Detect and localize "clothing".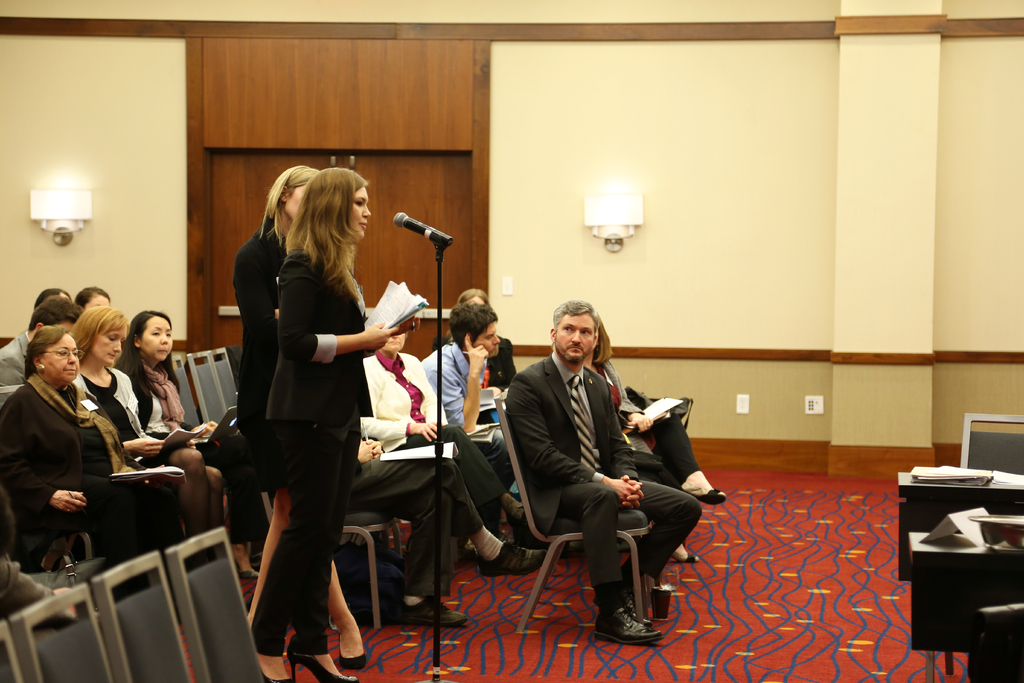
Localized at bbox(504, 350, 703, 600).
